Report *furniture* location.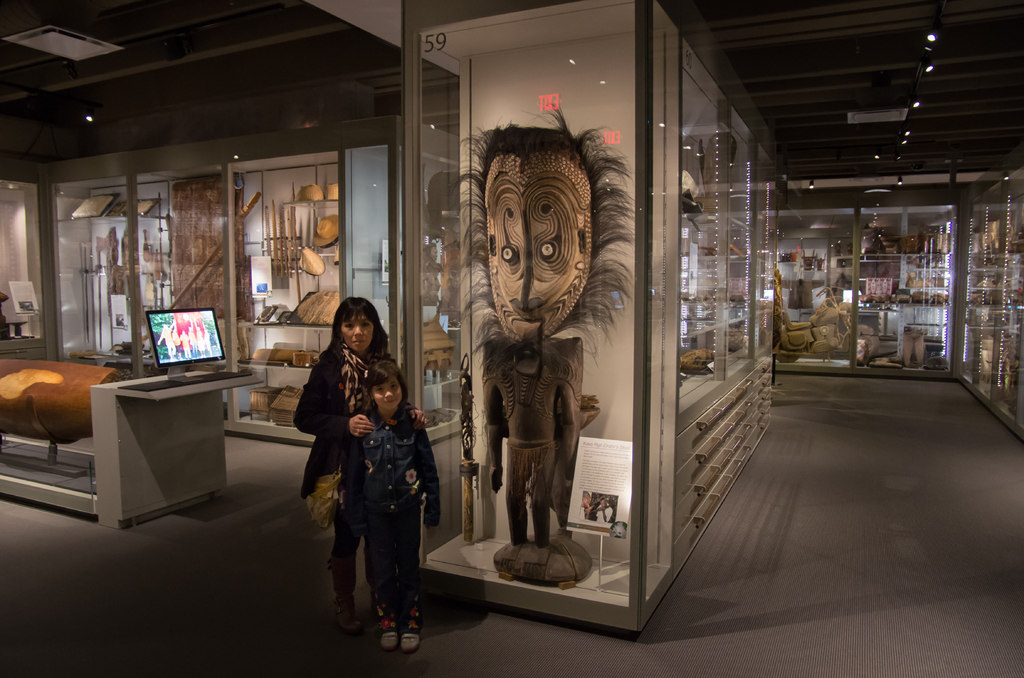
Report: 0 353 257 529.
